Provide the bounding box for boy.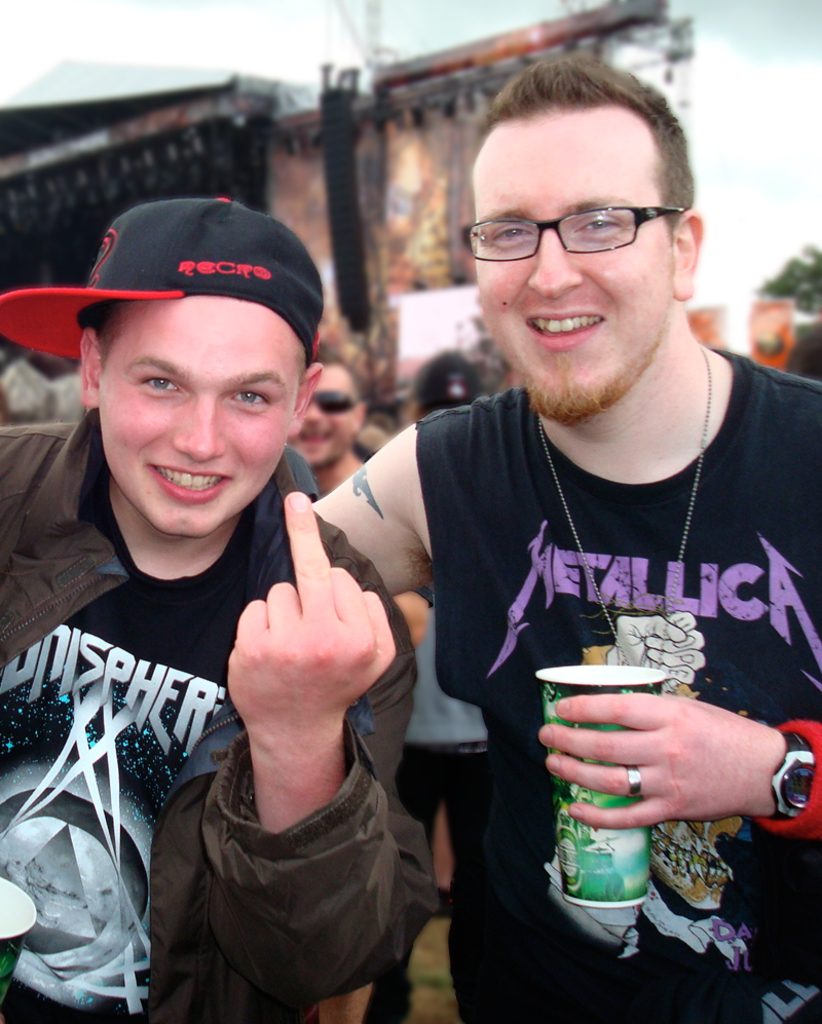
l=0, t=189, r=437, b=1023.
